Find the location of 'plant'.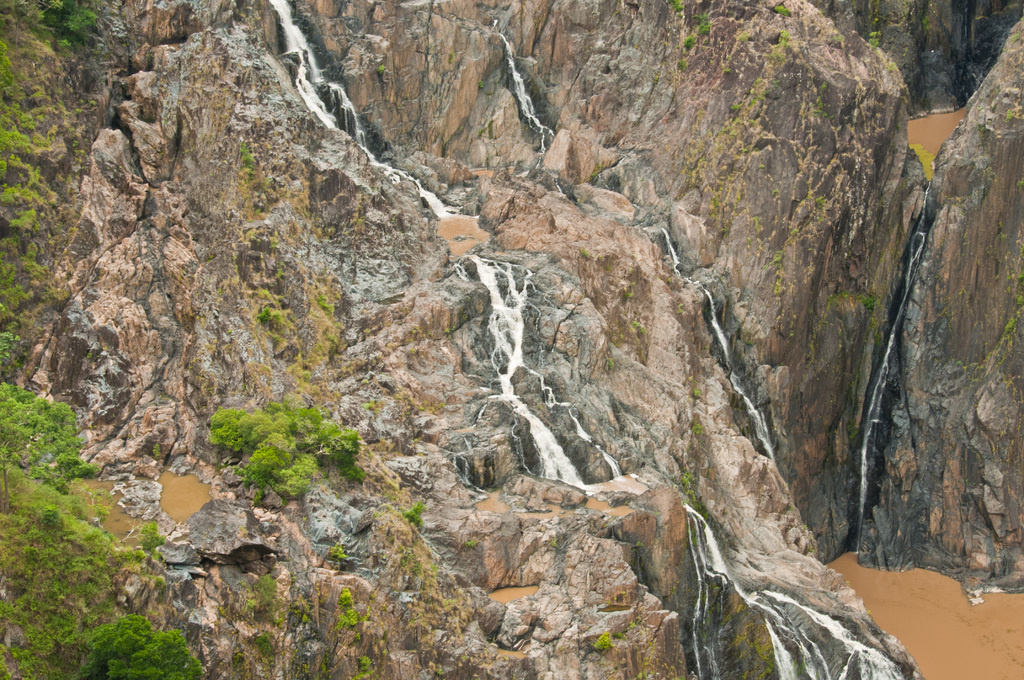
Location: bbox=[151, 441, 163, 462].
